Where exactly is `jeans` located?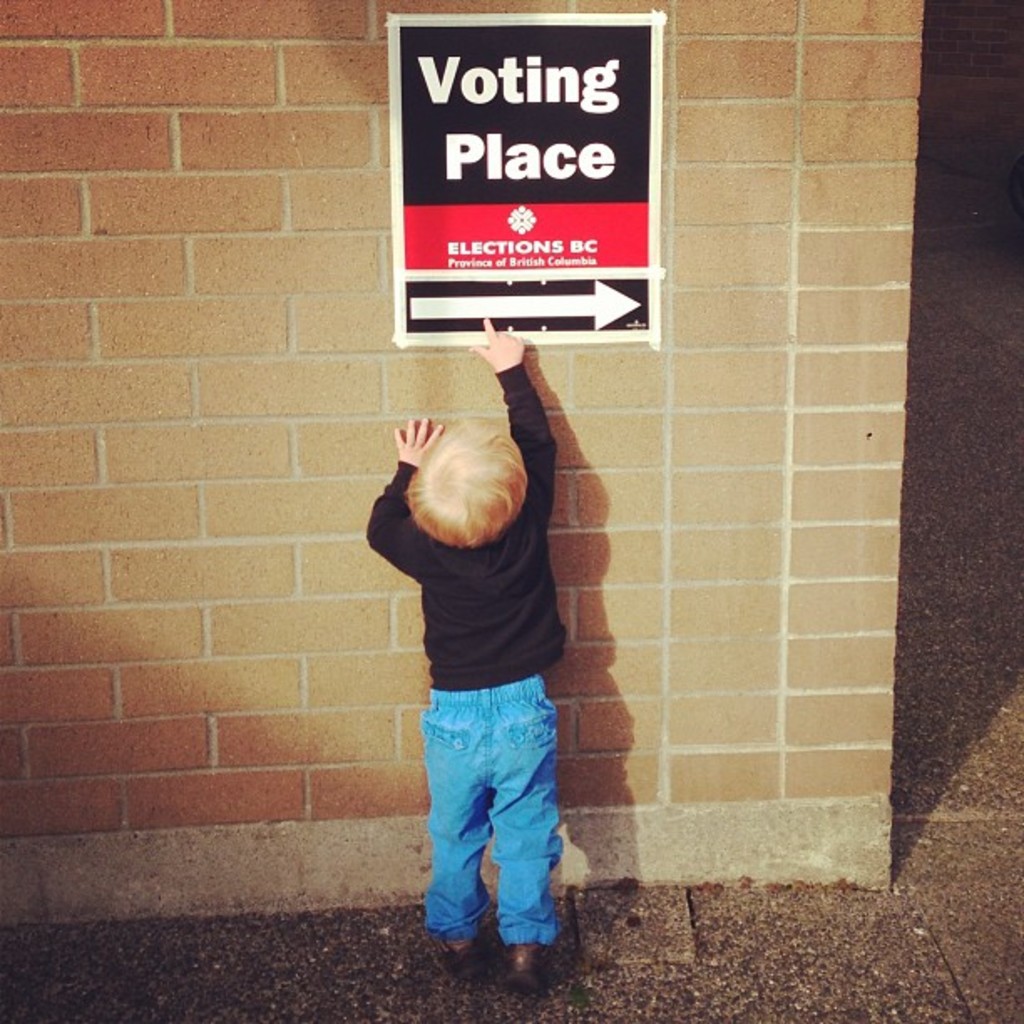
Its bounding box is Rect(417, 683, 571, 1007).
